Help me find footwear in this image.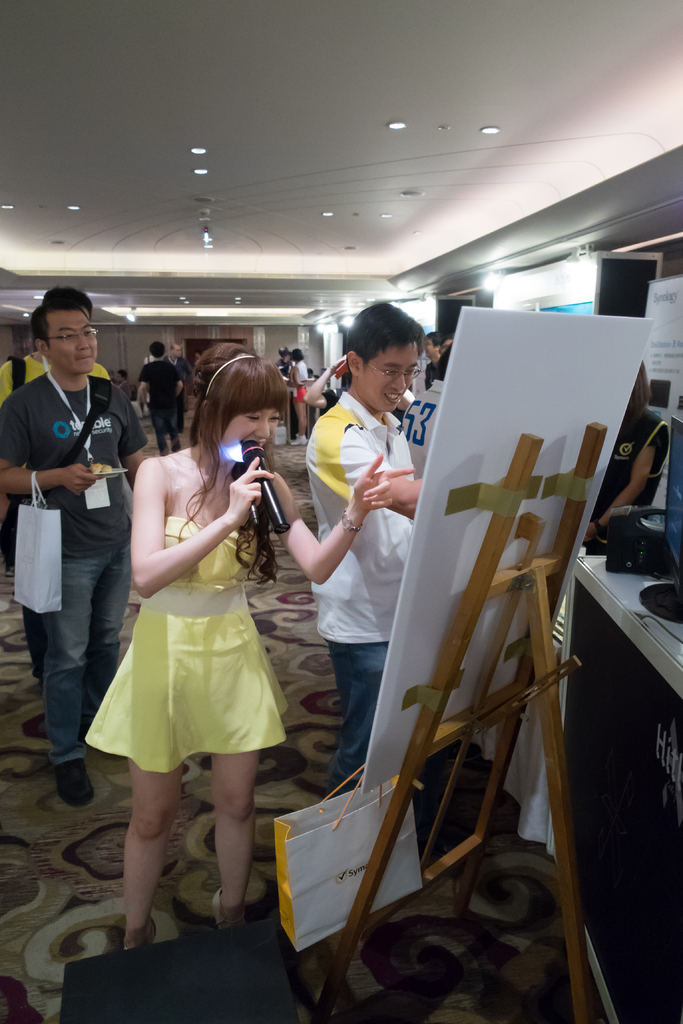
Found it: 122,918,165,949.
